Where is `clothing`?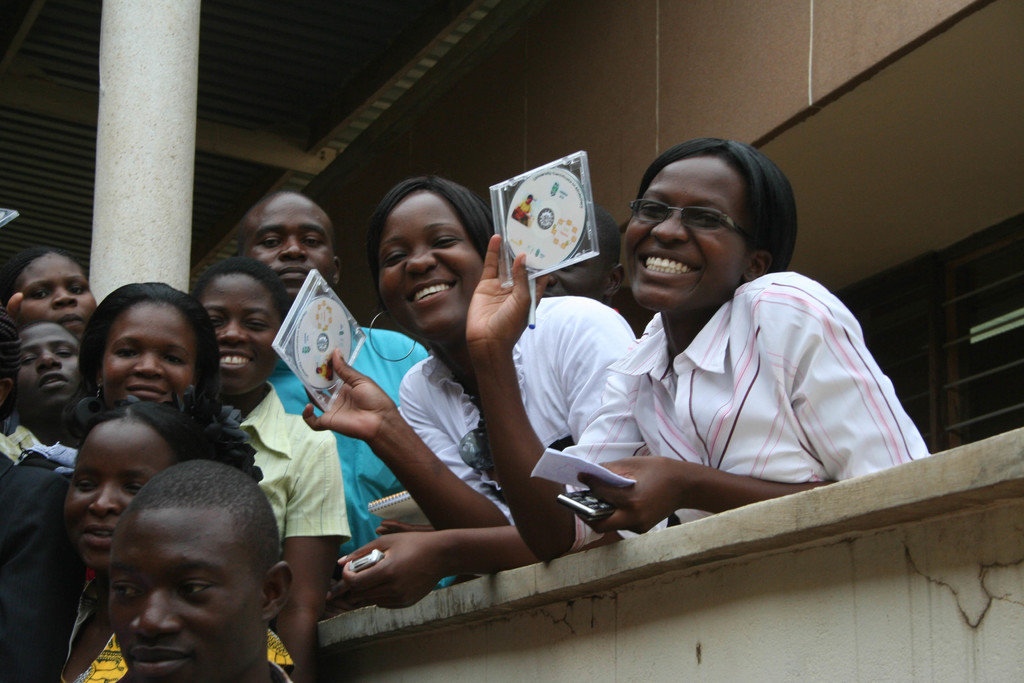
x1=559 y1=270 x2=935 y2=550.
